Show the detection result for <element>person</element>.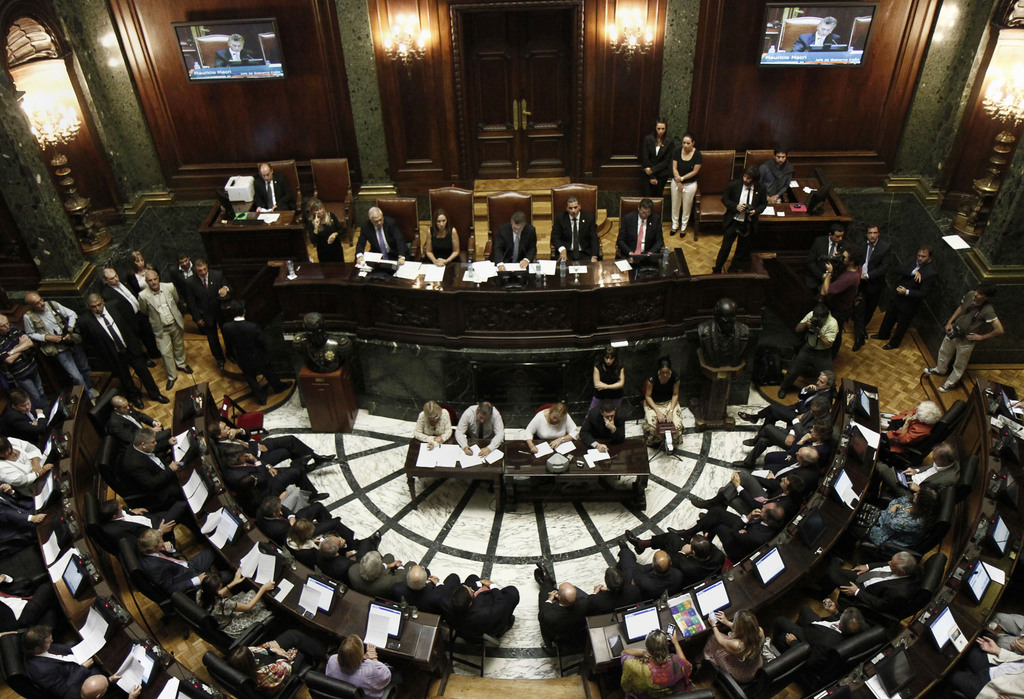
{"left": 582, "top": 394, "right": 634, "bottom": 450}.
